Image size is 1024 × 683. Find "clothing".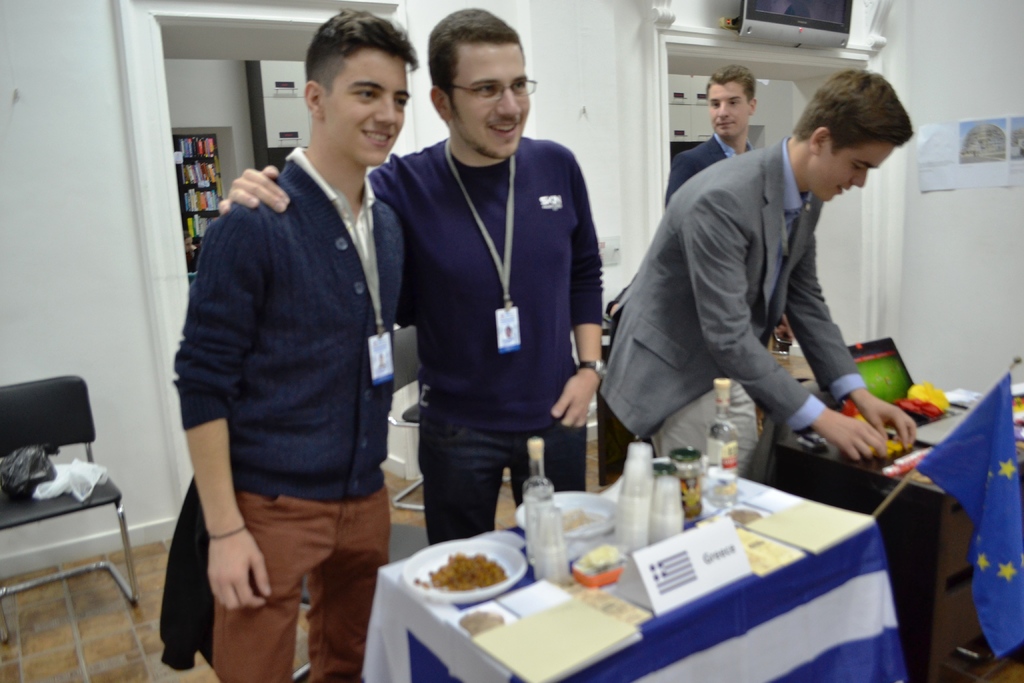
(x1=172, y1=144, x2=408, y2=682).
